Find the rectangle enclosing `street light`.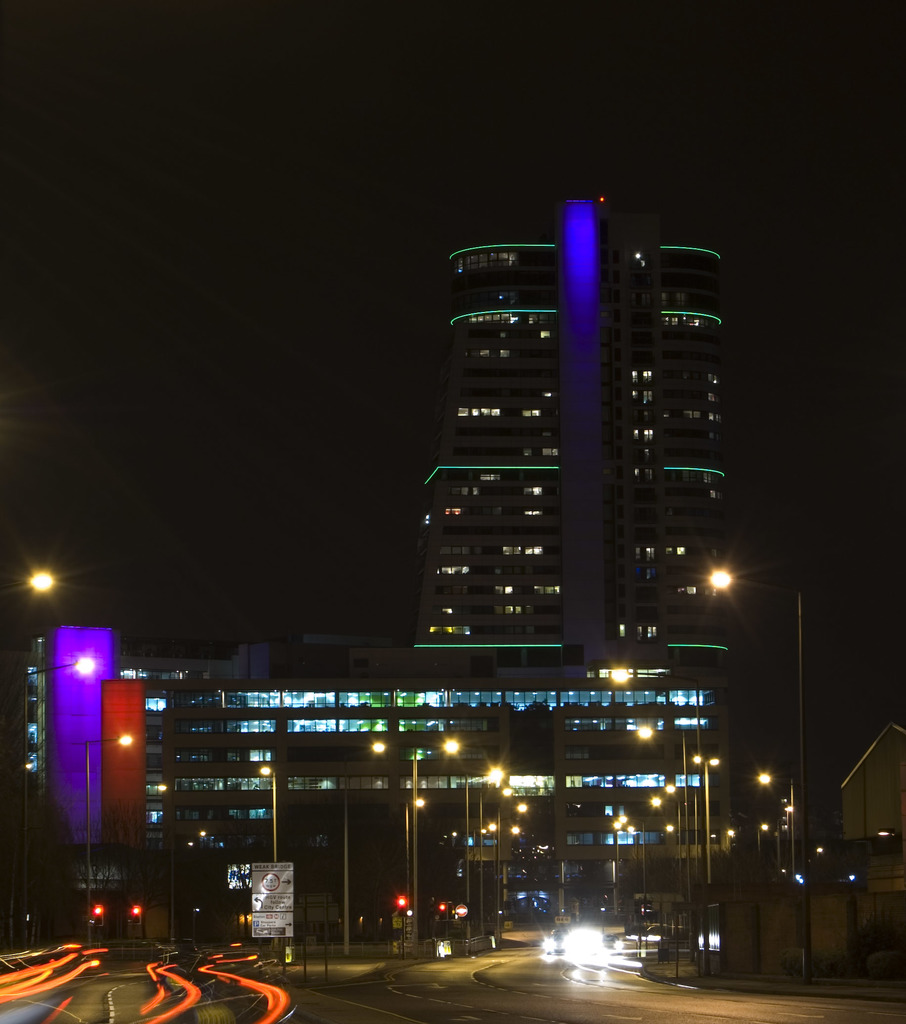
bbox(704, 566, 813, 979).
